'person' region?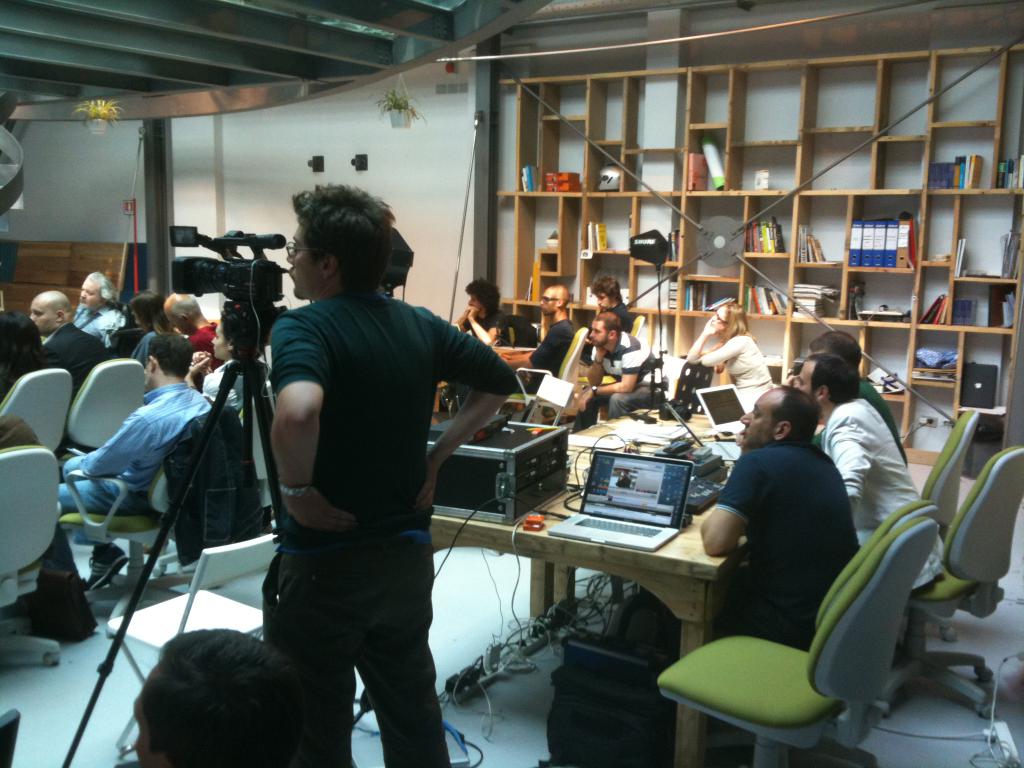
x1=108 y1=628 x2=346 y2=767
